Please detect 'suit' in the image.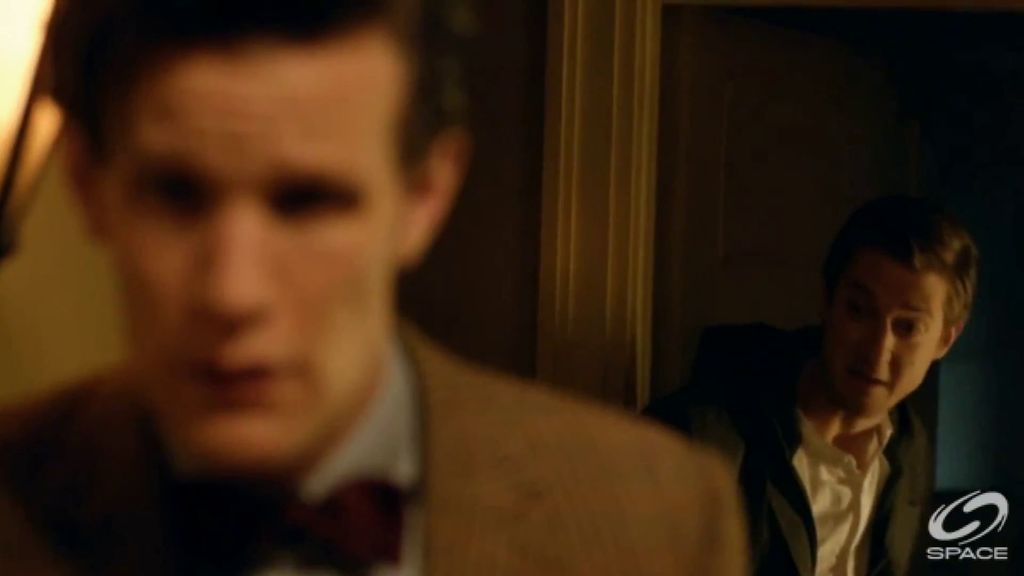
select_region(639, 360, 937, 575).
